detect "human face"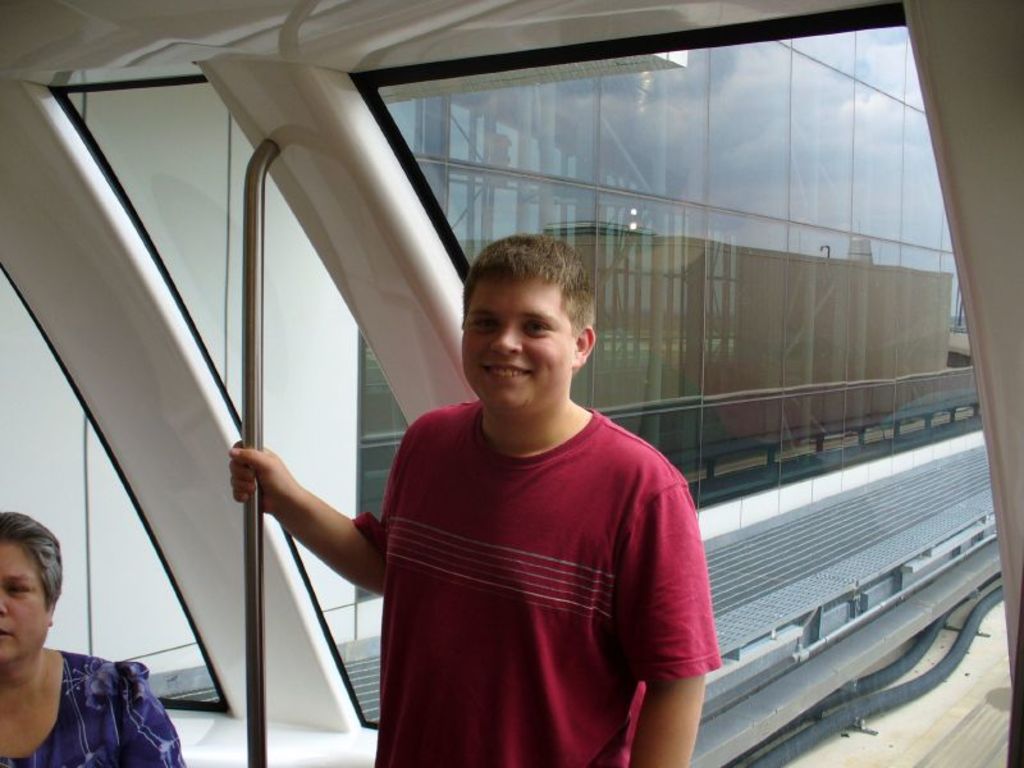
bbox=[0, 540, 49, 659]
